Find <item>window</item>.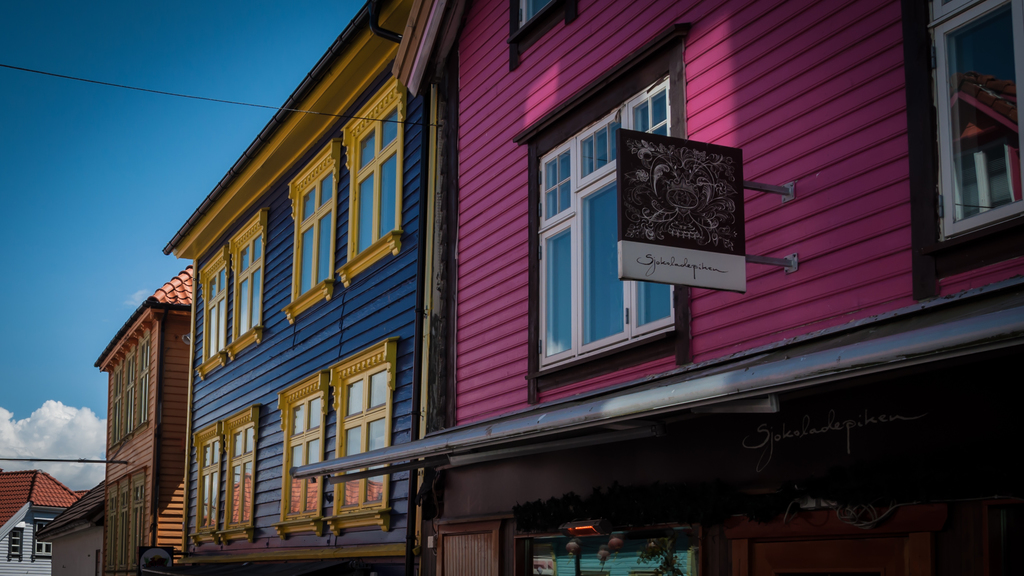
{"left": 919, "top": 3, "right": 1011, "bottom": 268}.
